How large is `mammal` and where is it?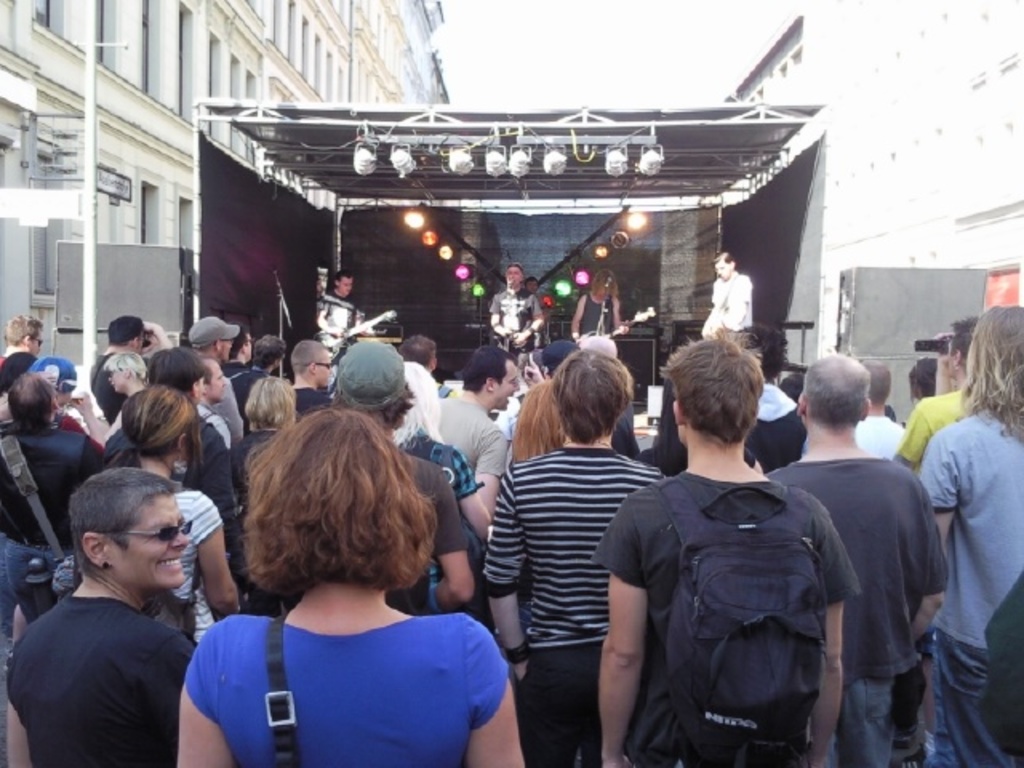
Bounding box: detection(539, 334, 571, 382).
